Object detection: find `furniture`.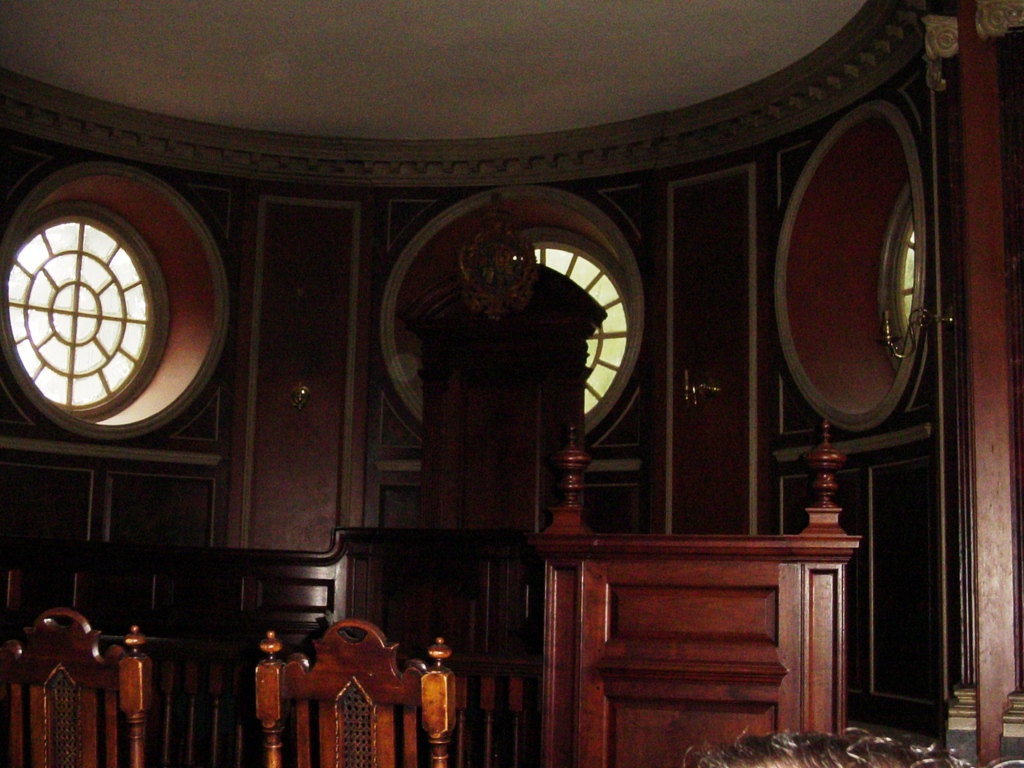
select_region(255, 620, 456, 767).
